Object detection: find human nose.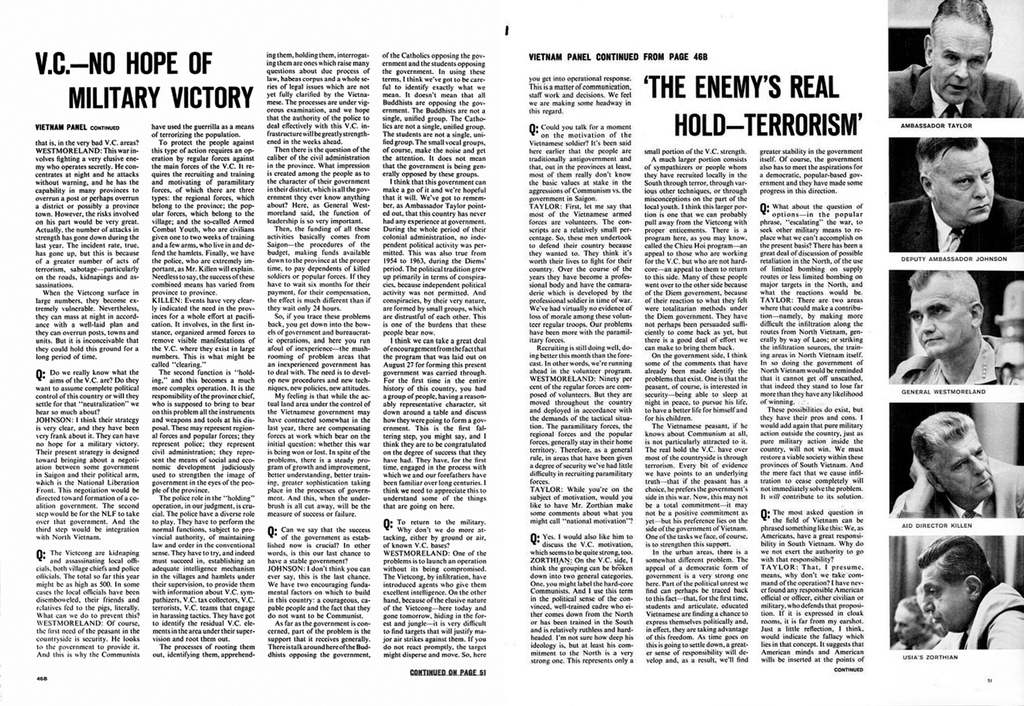
(970,457,986,477).
